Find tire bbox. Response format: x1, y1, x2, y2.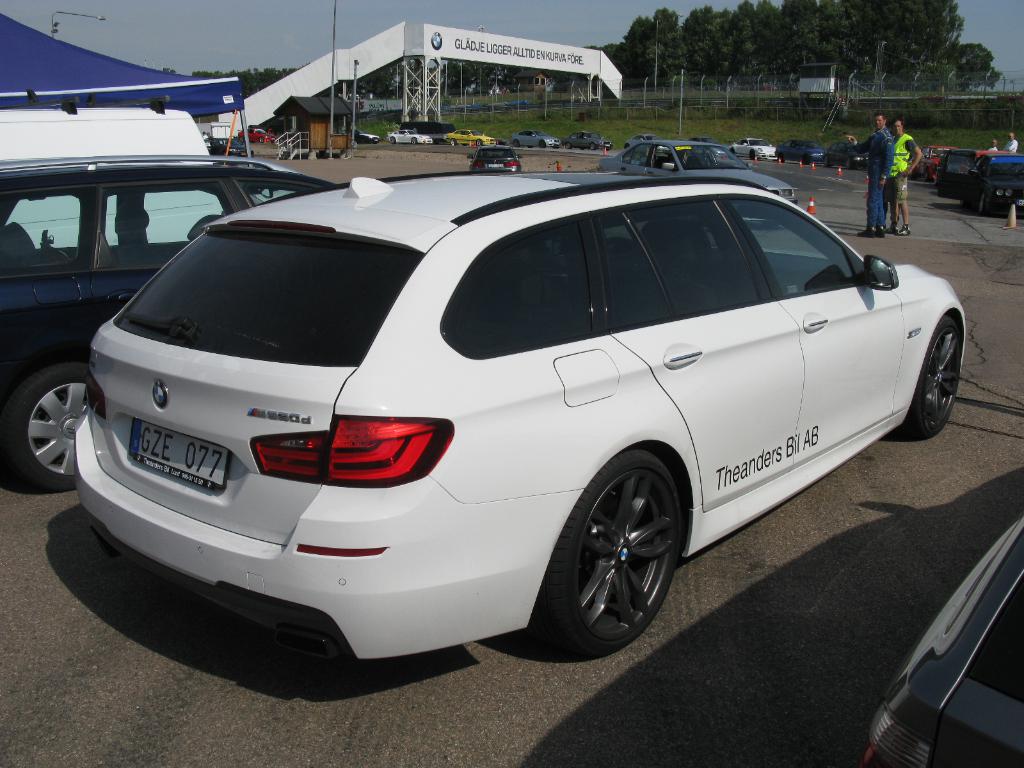
554, 445, 703, 660.
